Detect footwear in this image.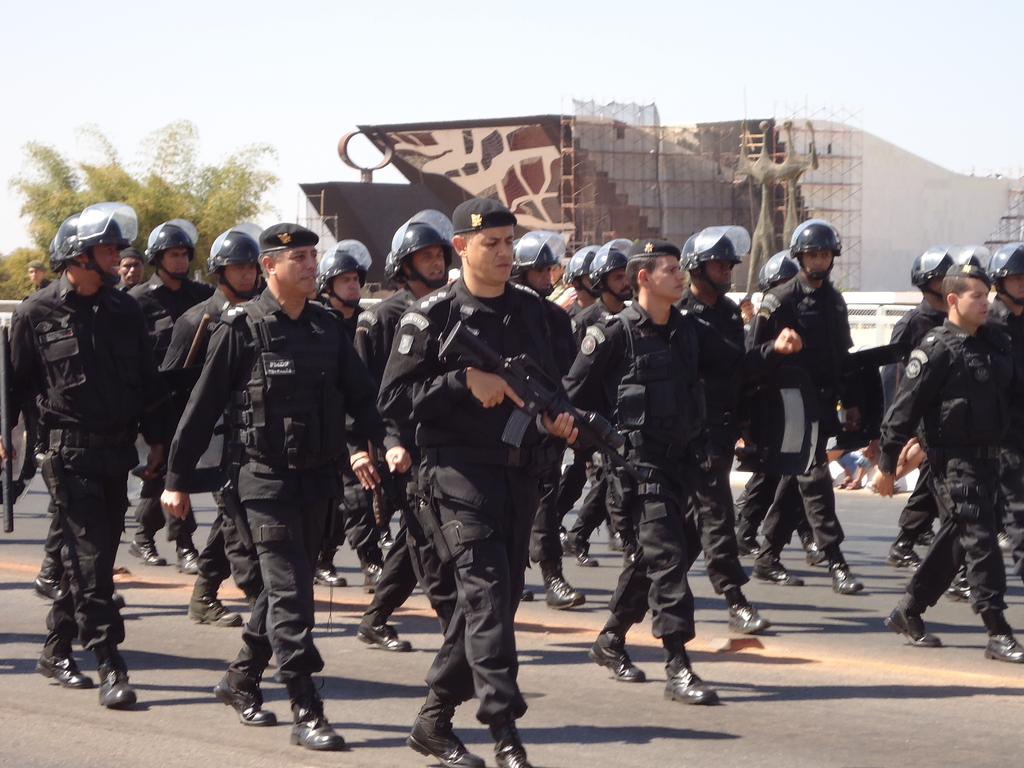
Detection: 399:691:486:767.
